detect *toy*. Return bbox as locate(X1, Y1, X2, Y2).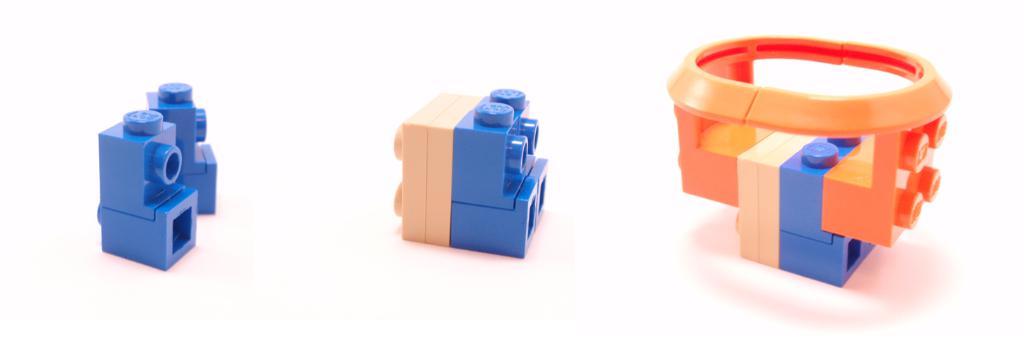
locate(97, 109, 198, 272).
